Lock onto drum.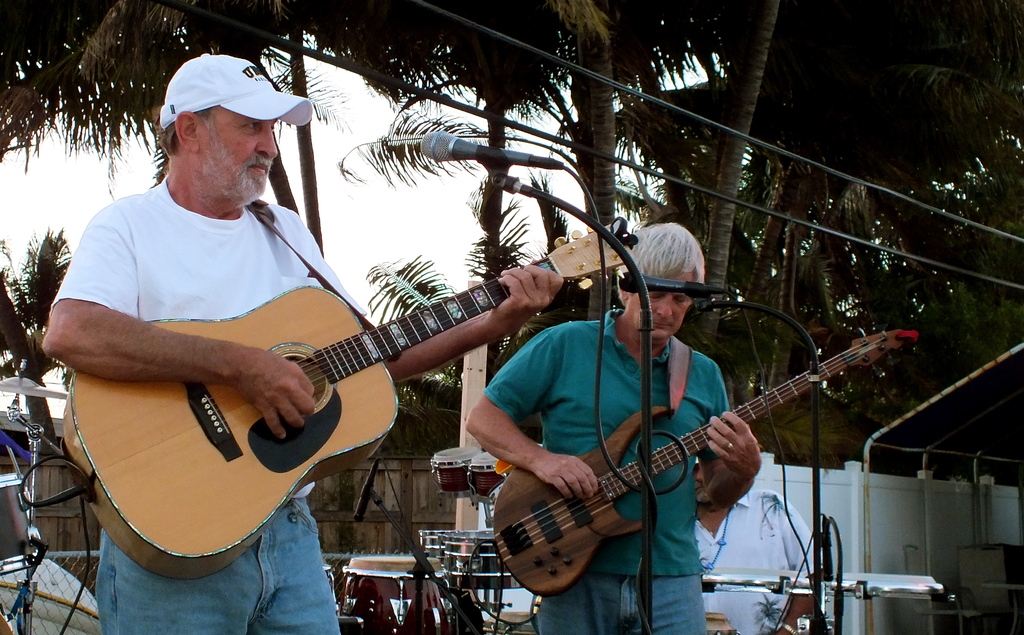
Locked: (x1=416, y1=529, x2=461, y2=561).
